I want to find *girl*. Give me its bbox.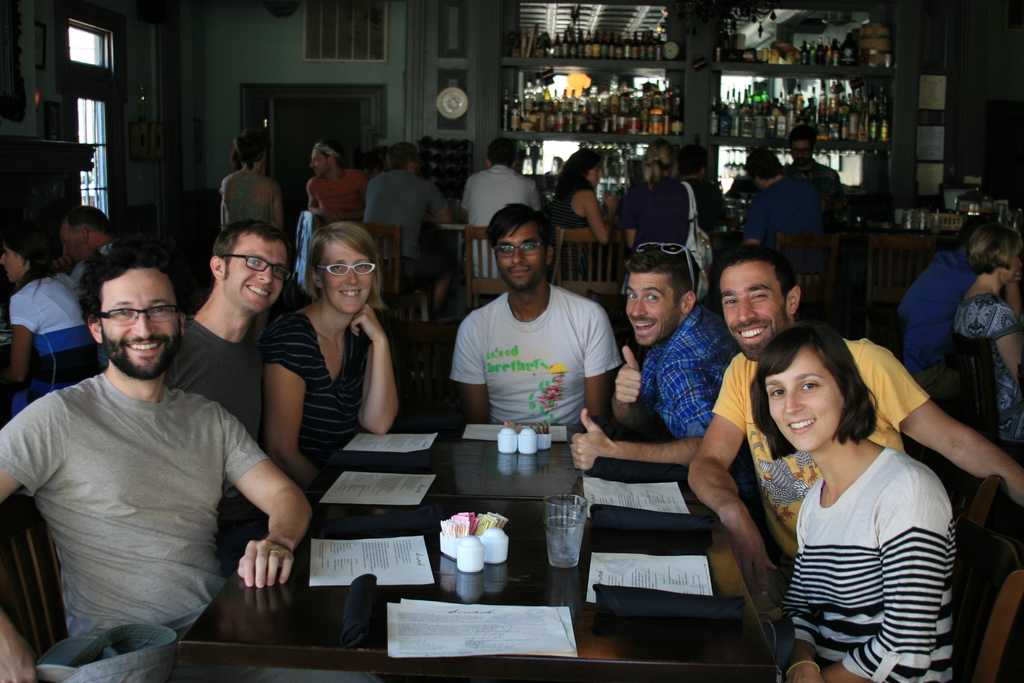
{"x1": 751, "y1": 323, "x2": 957, "y2": 682}.
